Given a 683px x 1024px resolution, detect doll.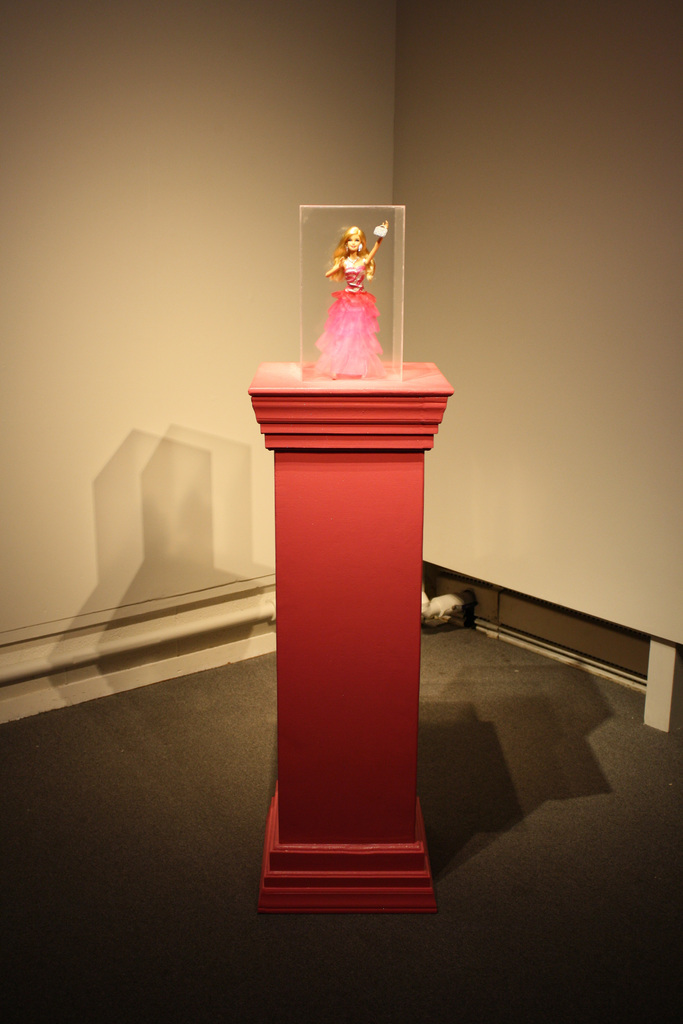
324,216,384,378.
